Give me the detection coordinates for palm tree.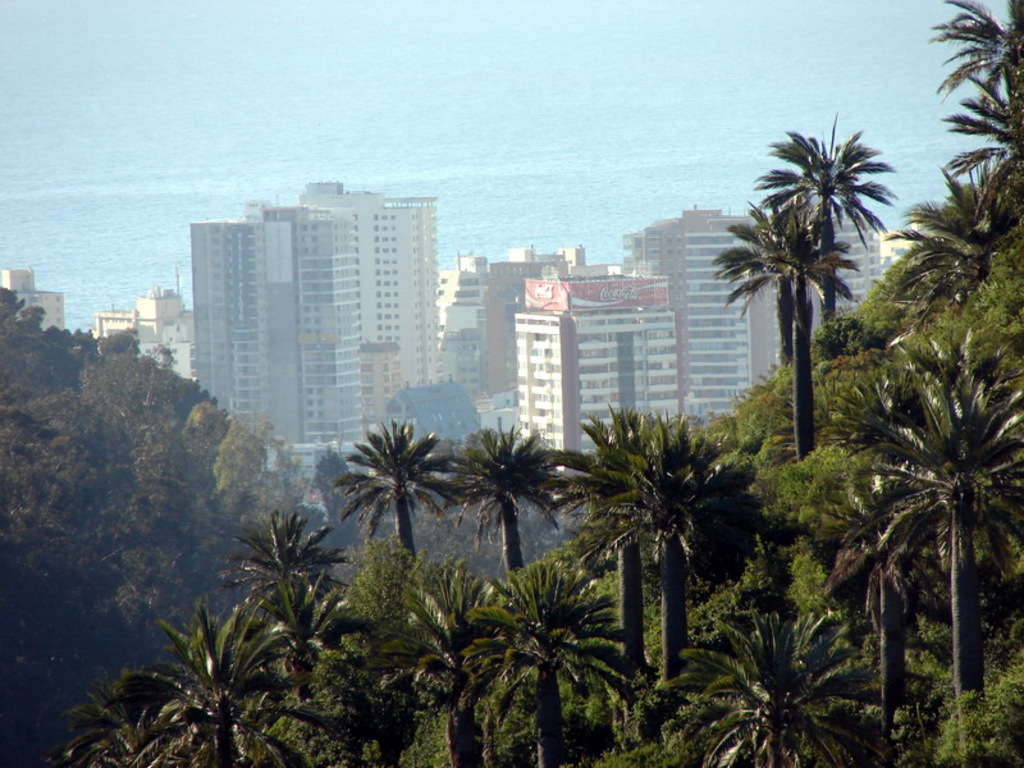
458 416 568 590.
